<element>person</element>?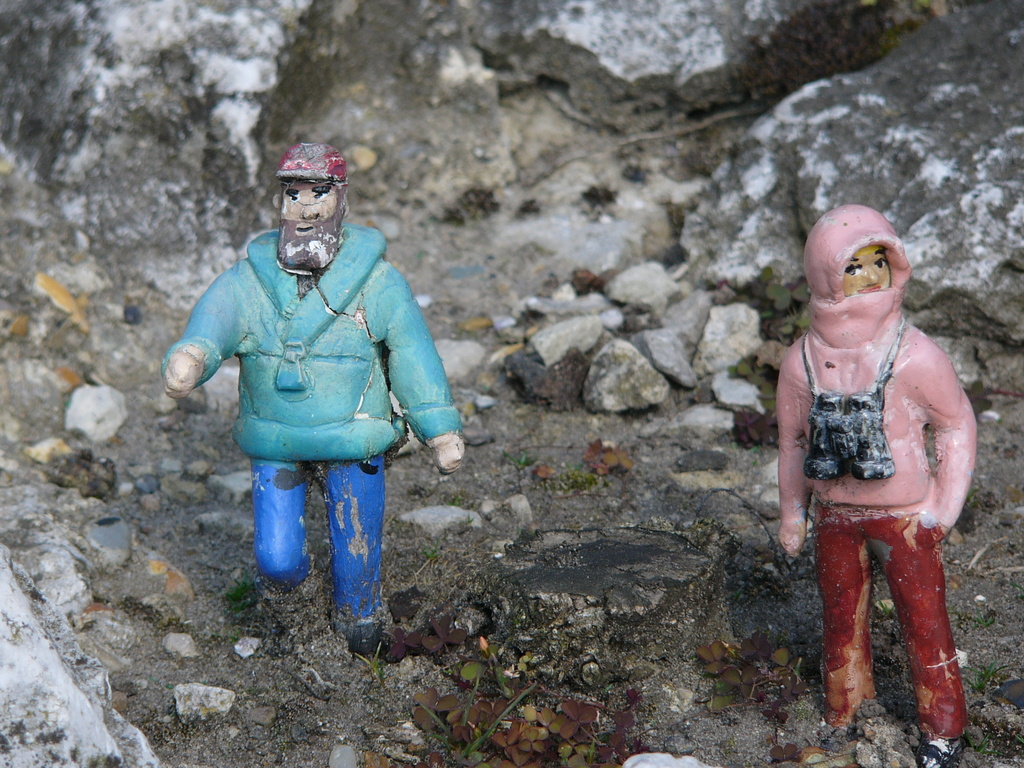
l=171, t=146, r=445, b=652
